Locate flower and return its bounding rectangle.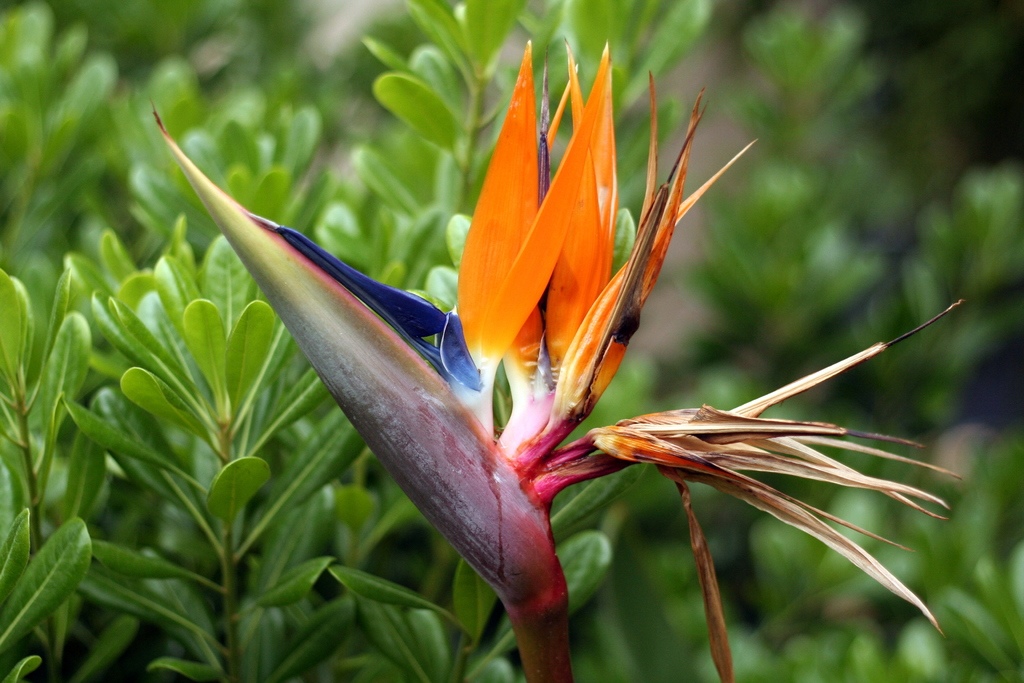
x1=141 y1=23 x2=947 y2=682.
